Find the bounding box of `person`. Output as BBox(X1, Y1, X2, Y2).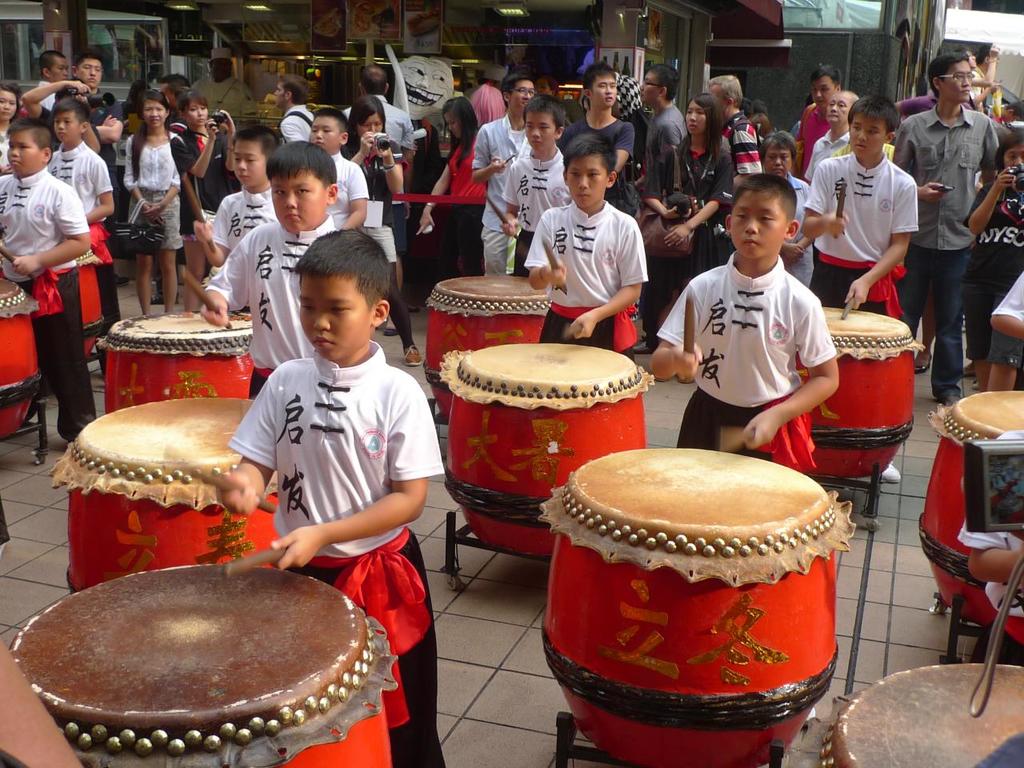
BBox(649, 174, 851, 470).
